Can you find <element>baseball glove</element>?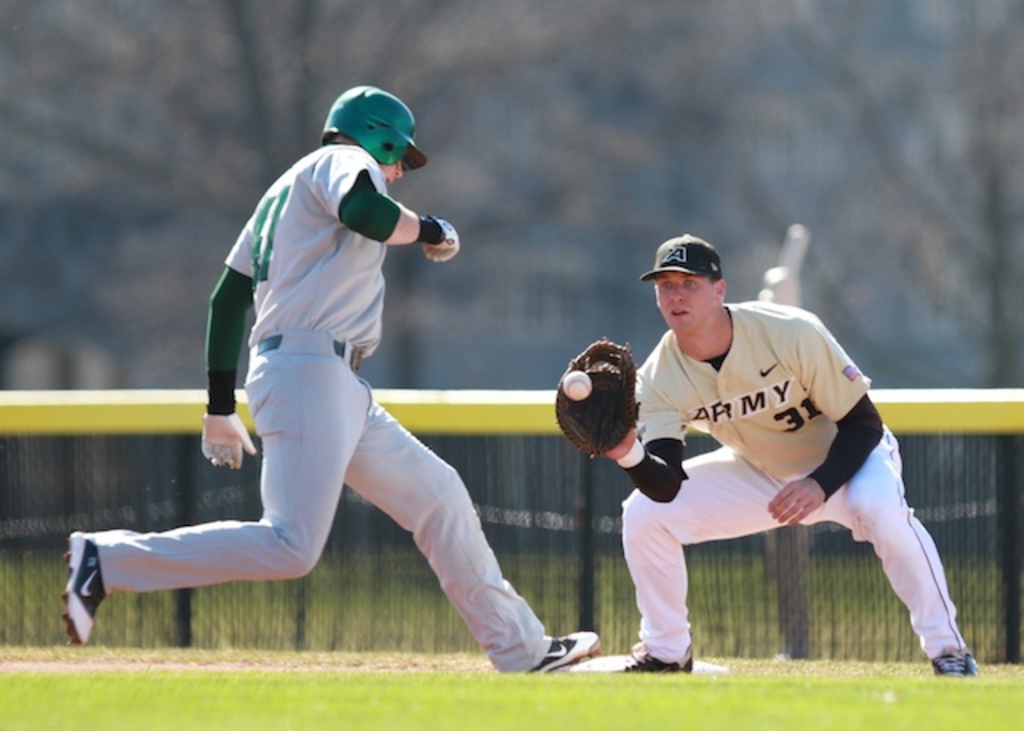
Yes, bounding box: x1=552 y1=334 x2=642 y2=459.
